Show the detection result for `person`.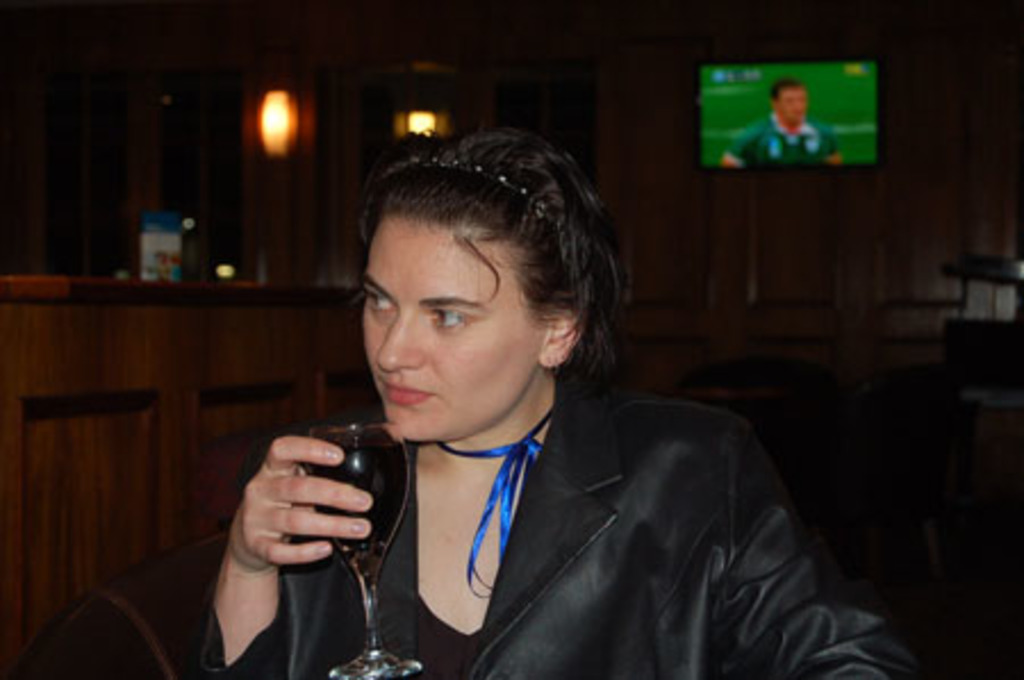
l=230, t=130, r=844, b=673.
